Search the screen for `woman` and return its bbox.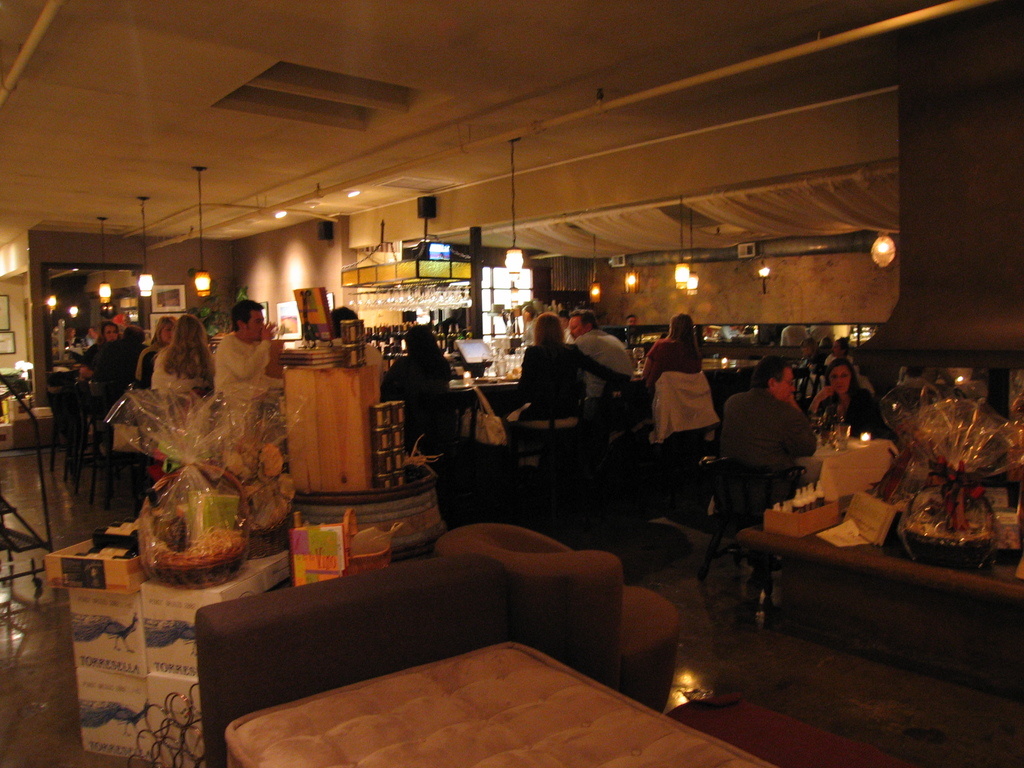
Found: [74,321,125,379].
